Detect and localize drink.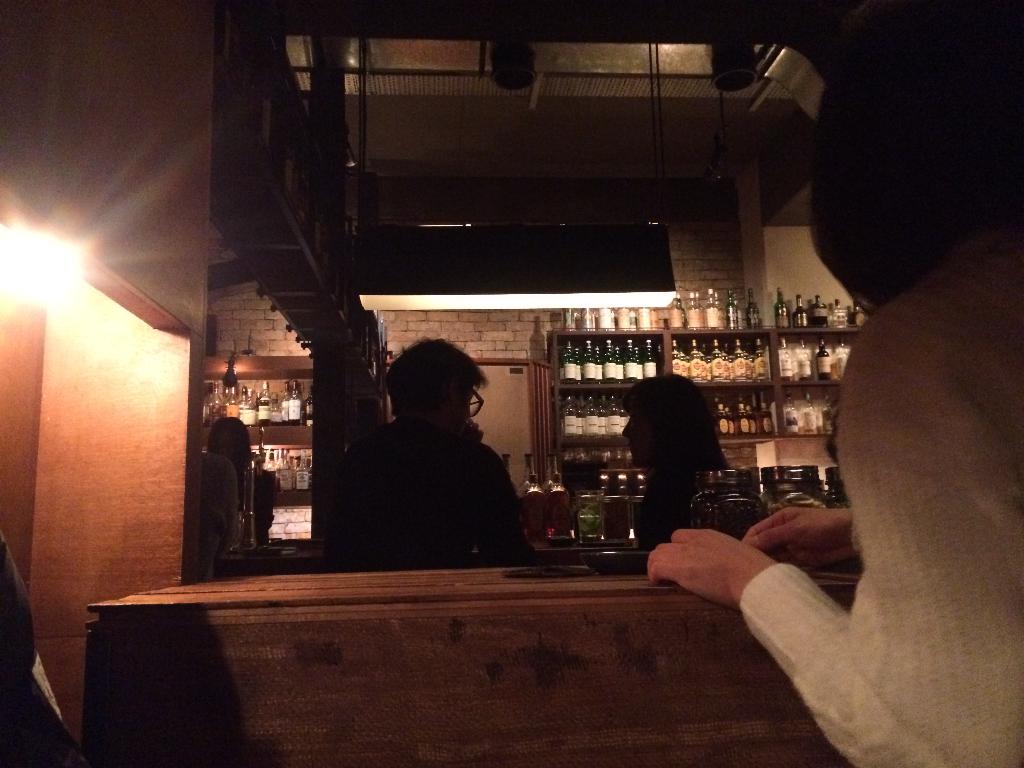
Localized at (left=797, top=342, right=810, bottom=379).
